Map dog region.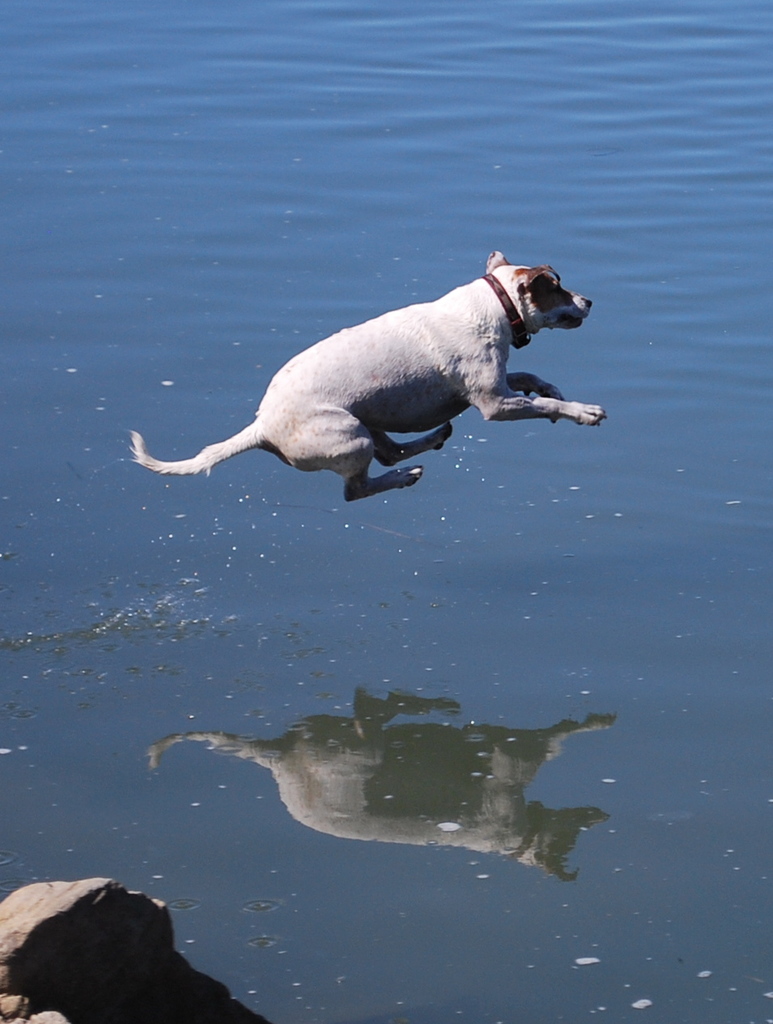
Mapped to BBox(129, 249, 593, 504).
